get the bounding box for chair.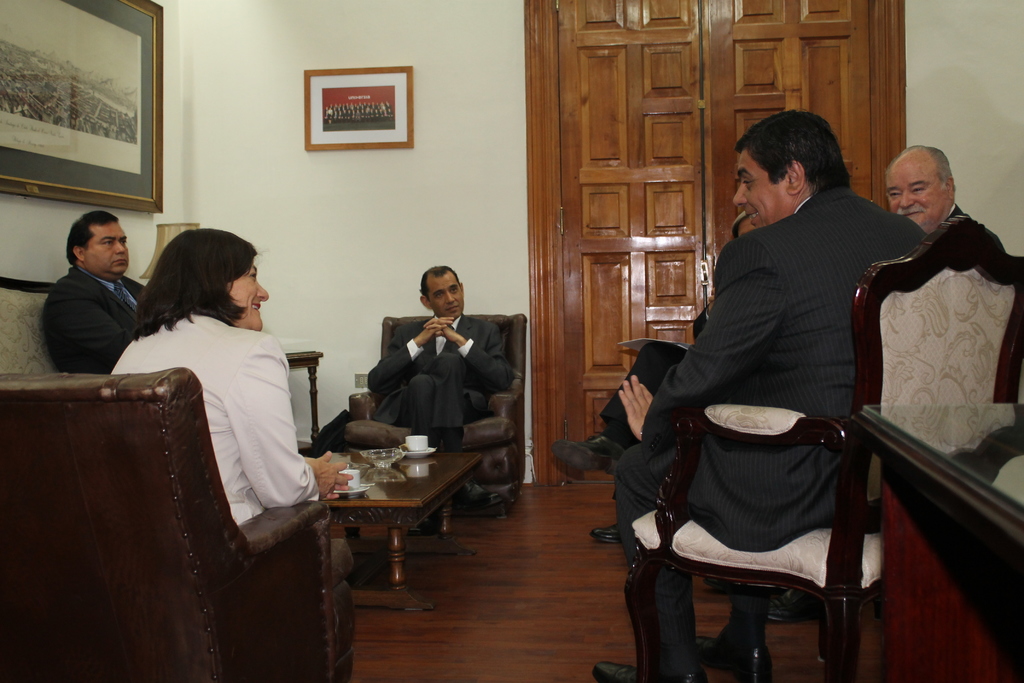
locate(624, 215, 1023, 682).
